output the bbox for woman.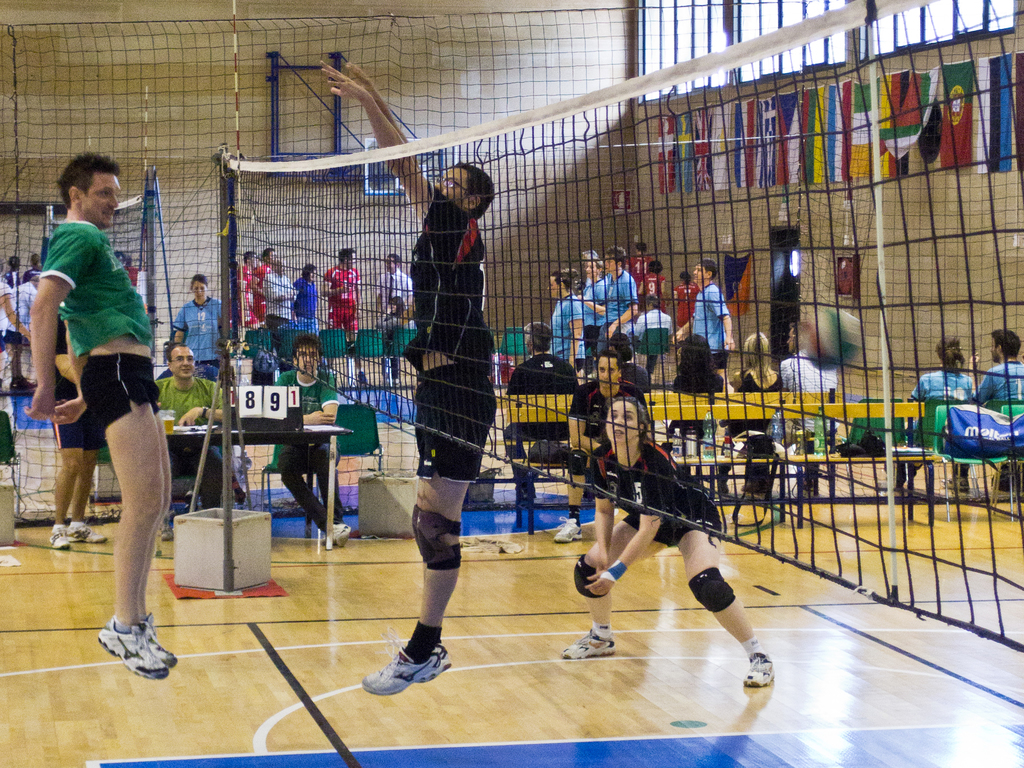
rect(723, 329, 784, 494).
